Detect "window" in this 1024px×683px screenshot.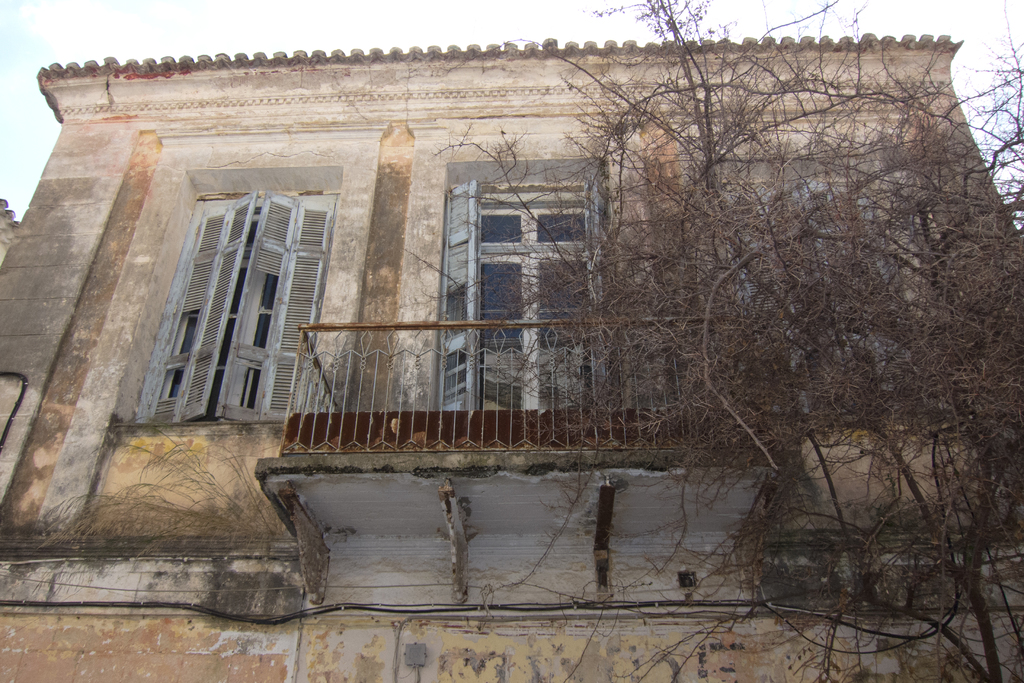
Detection: [145,195,339,433].
